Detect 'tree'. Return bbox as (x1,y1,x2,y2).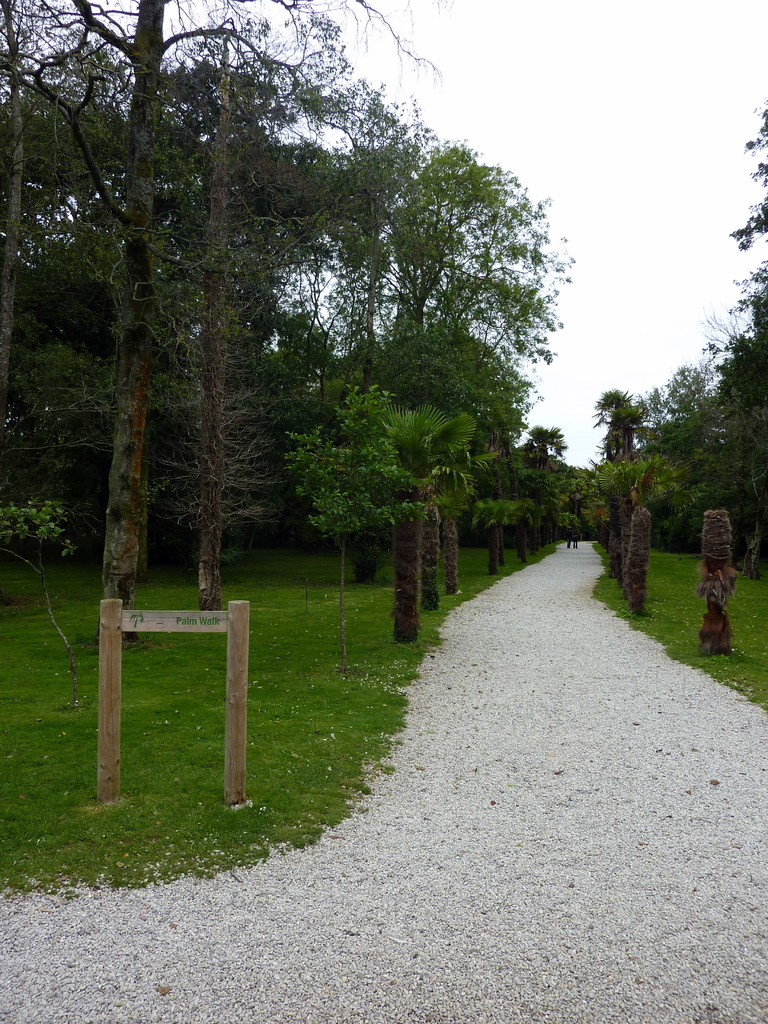
(605,374,650,549).
